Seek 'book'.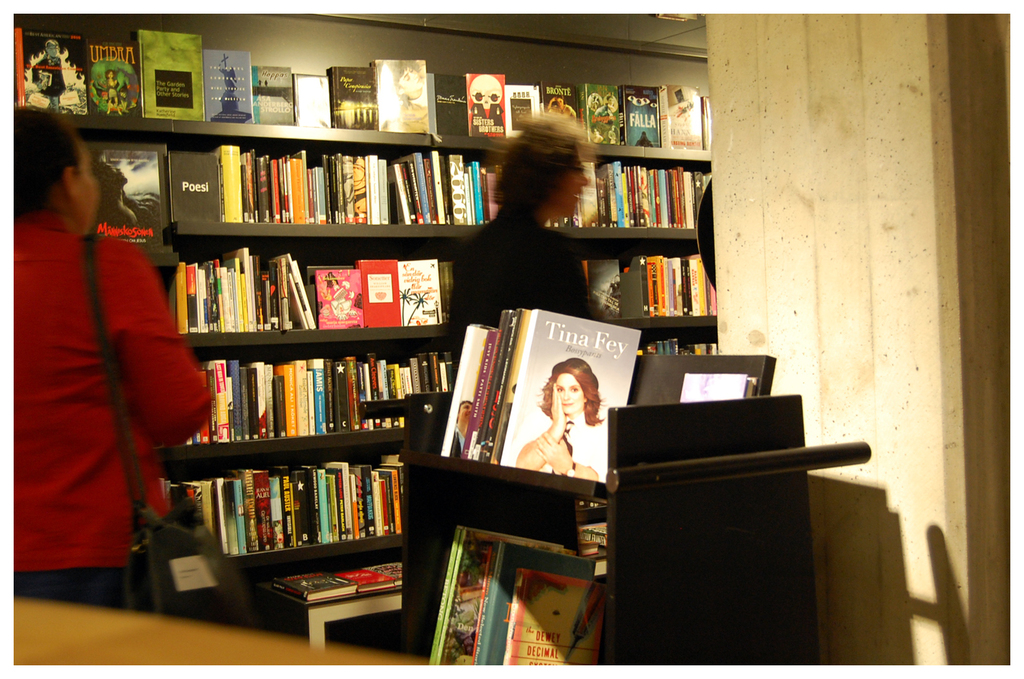
box=[537, 84, 581, 130].
